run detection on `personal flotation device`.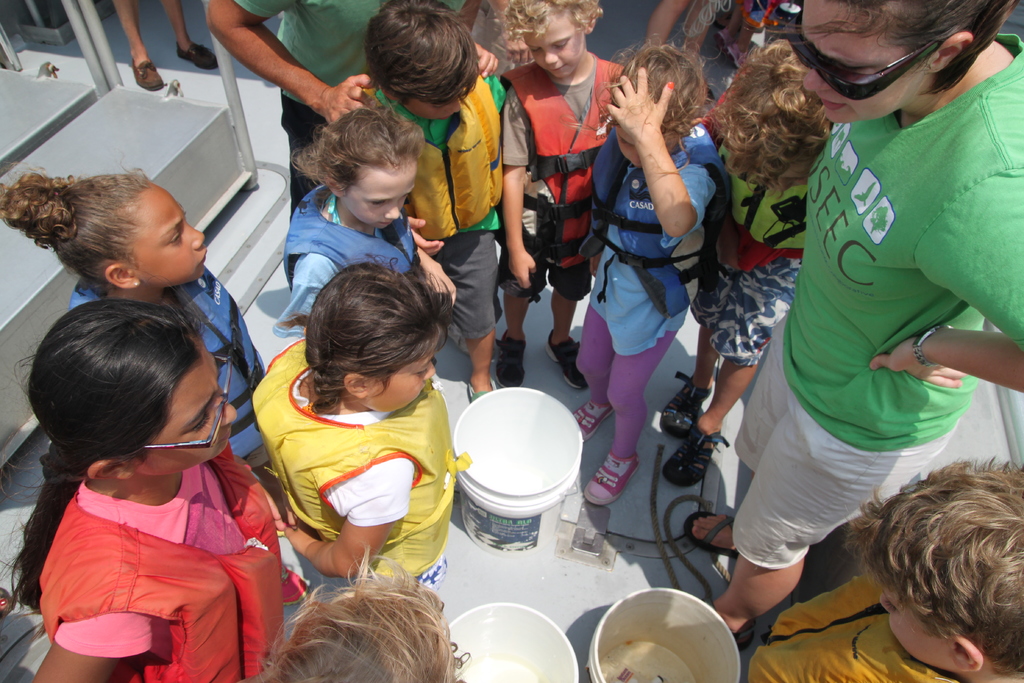
Result: 31, 428, 296, 682.
